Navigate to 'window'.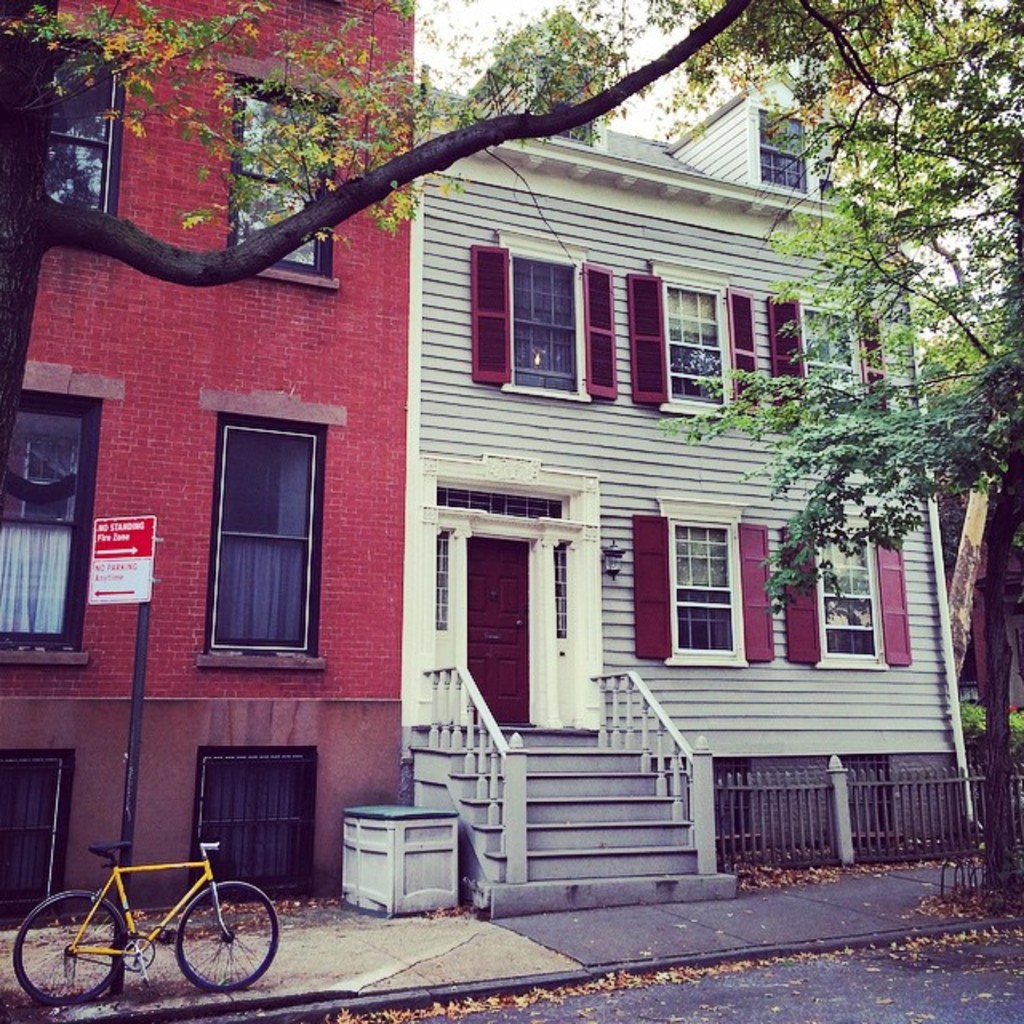
Navigation target: [435,462,579,530].
